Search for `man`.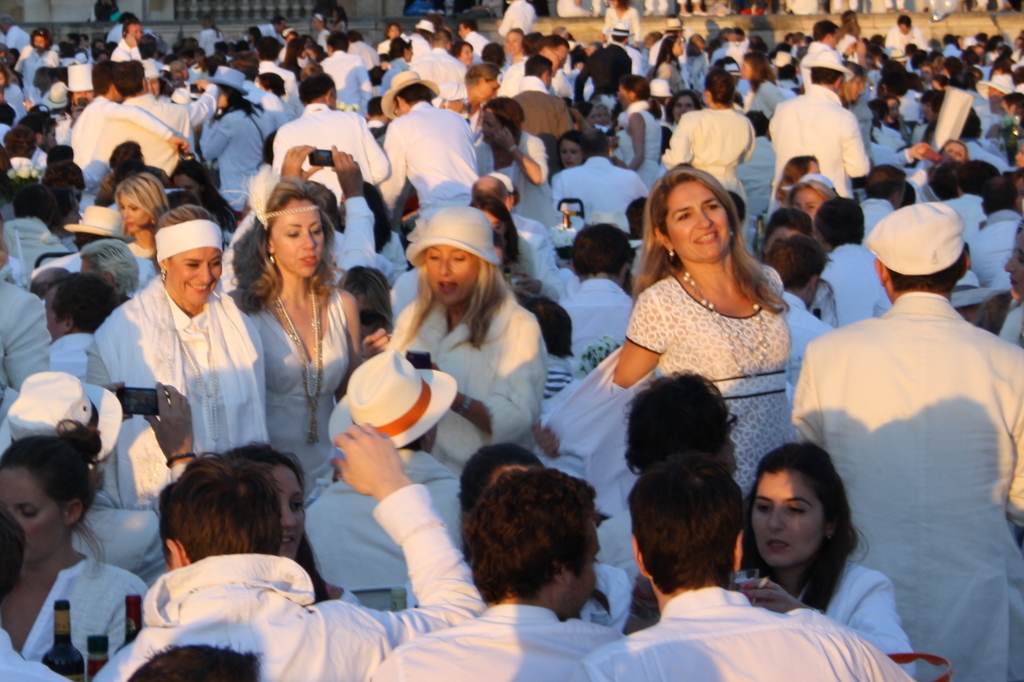
Found at l=221, t=141, r=377, b=296.
